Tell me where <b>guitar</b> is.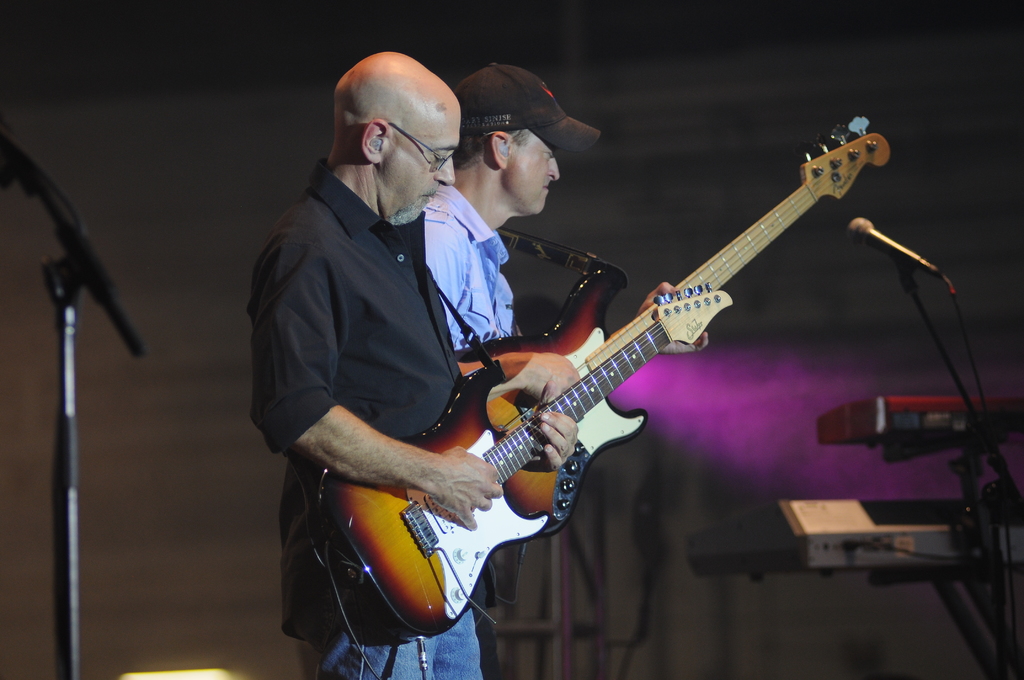
<b>guitar</b> is at {"x1": 343, "y1": 125, "x2": 915, "y2": 649}.
